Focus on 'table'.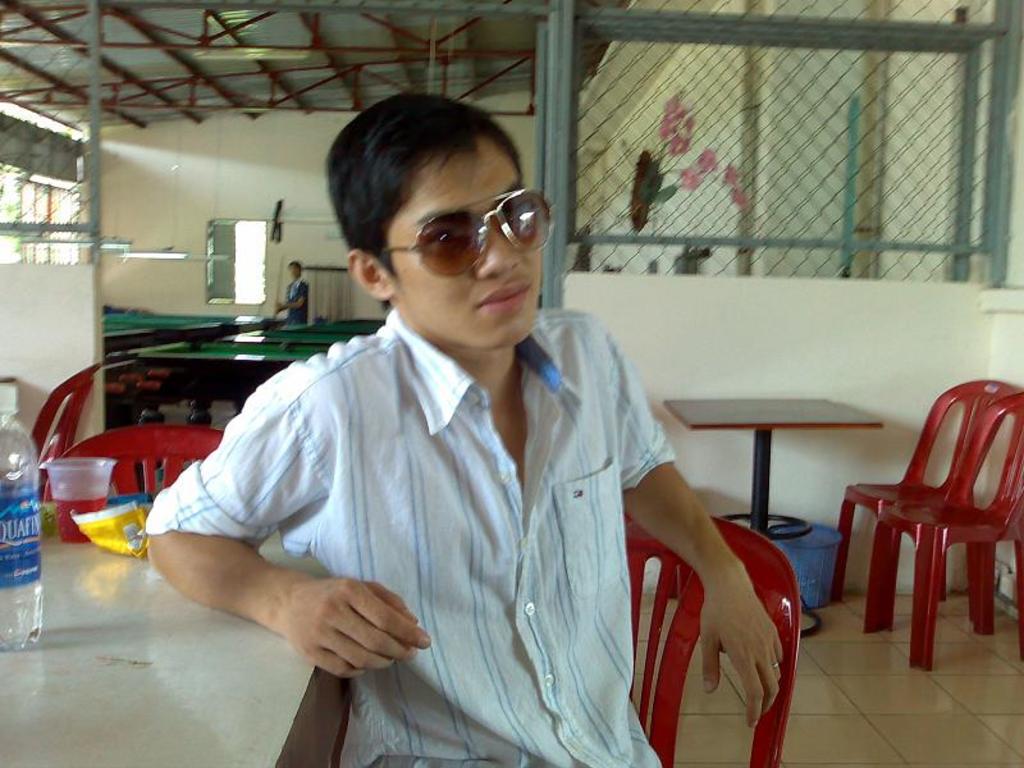
Focused at bbox(102, 310, 288, 355).
